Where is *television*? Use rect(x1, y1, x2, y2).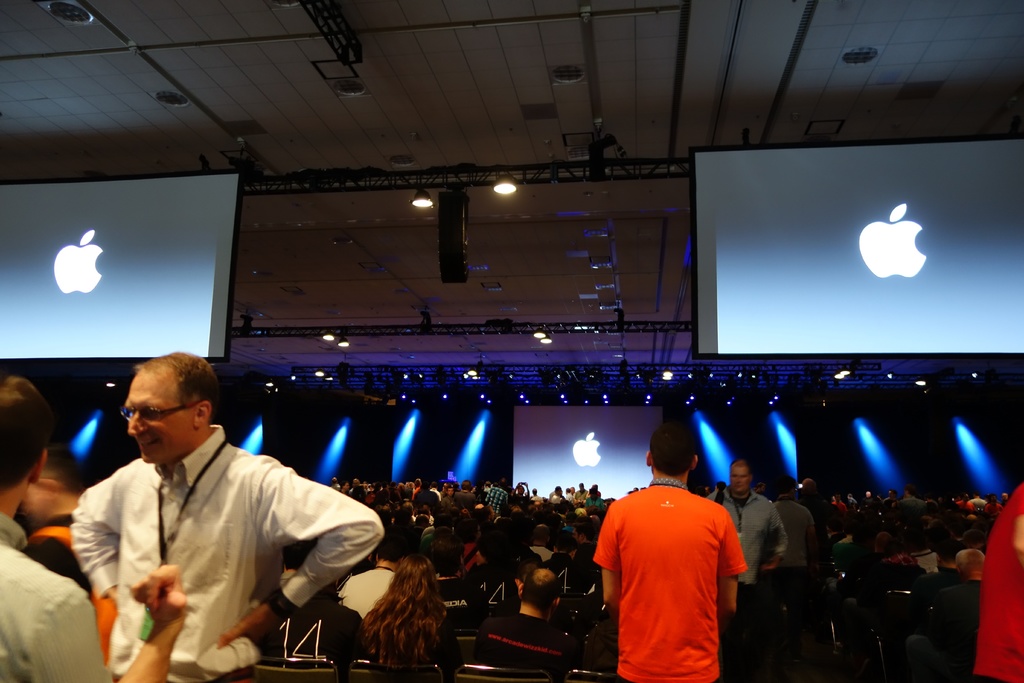
rect(0, 169, 240, 363).
